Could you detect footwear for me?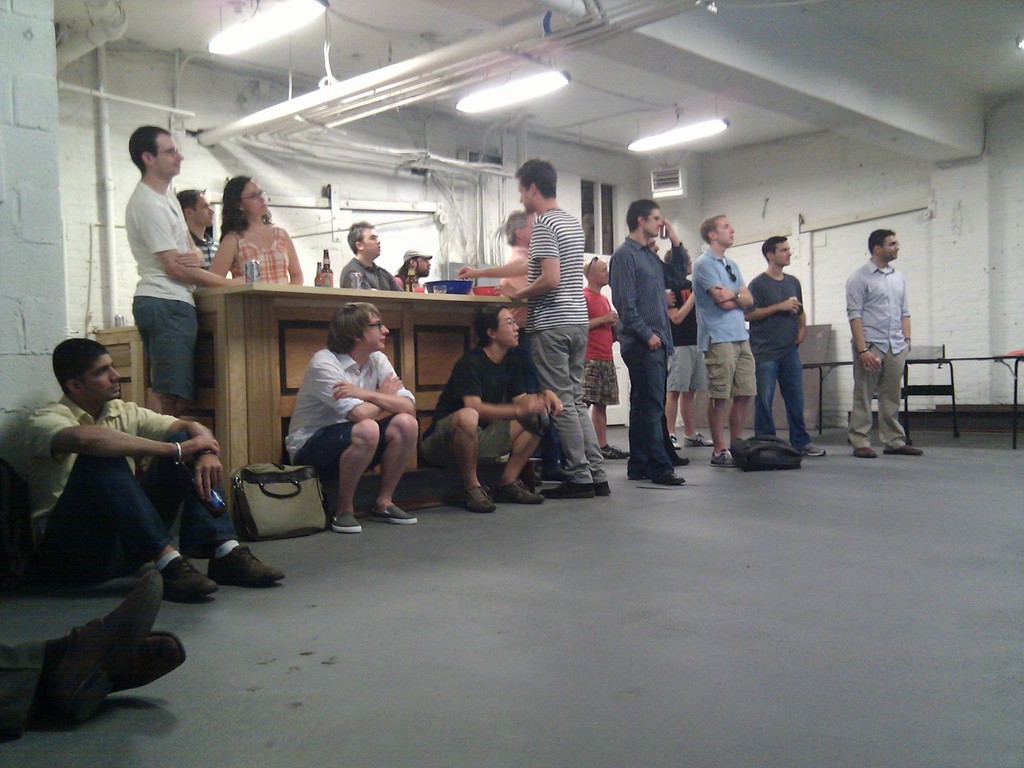
Detection result: BBox(684, 431, 712, 446).
